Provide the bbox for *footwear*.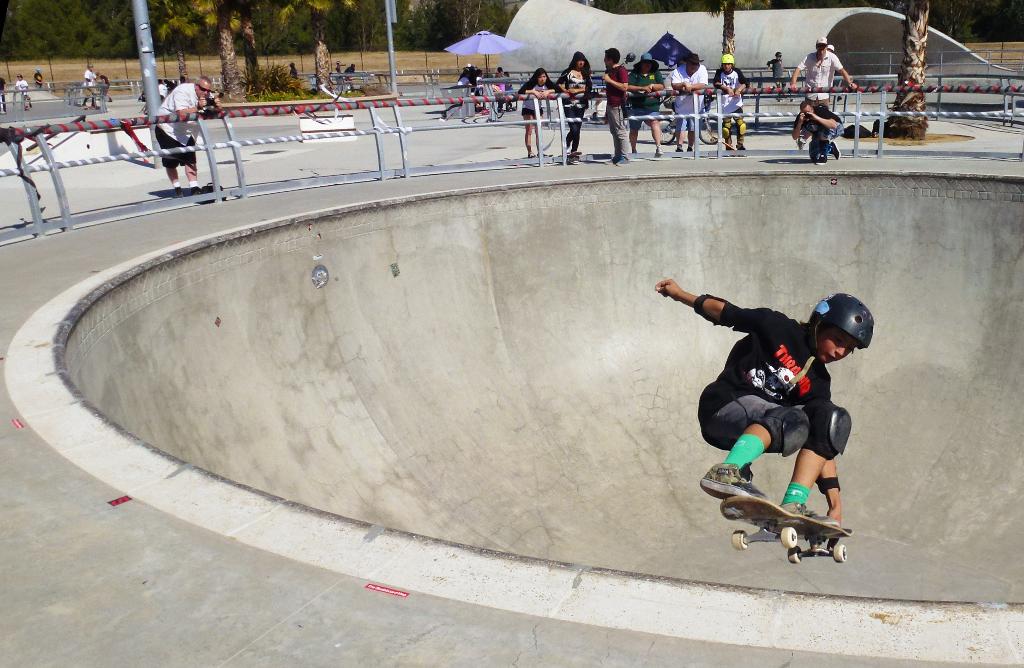
(left=172, top=182, right=183, bottom=197).
